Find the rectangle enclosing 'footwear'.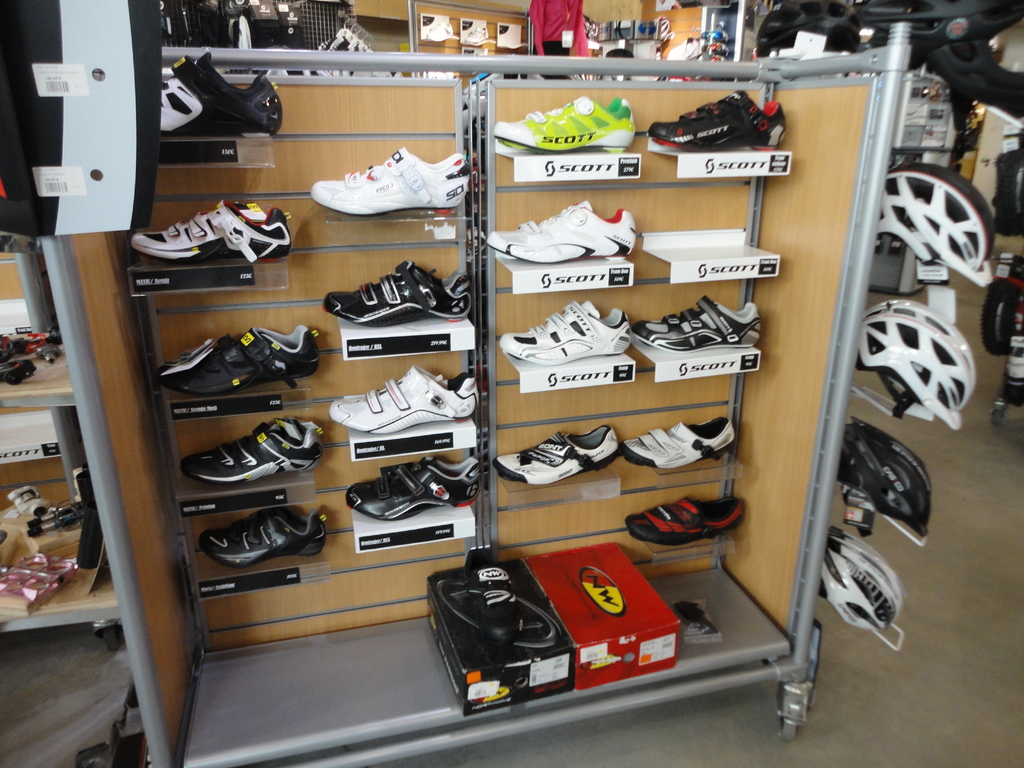
[x1=630, y1=291, x2=763, y2=356].
